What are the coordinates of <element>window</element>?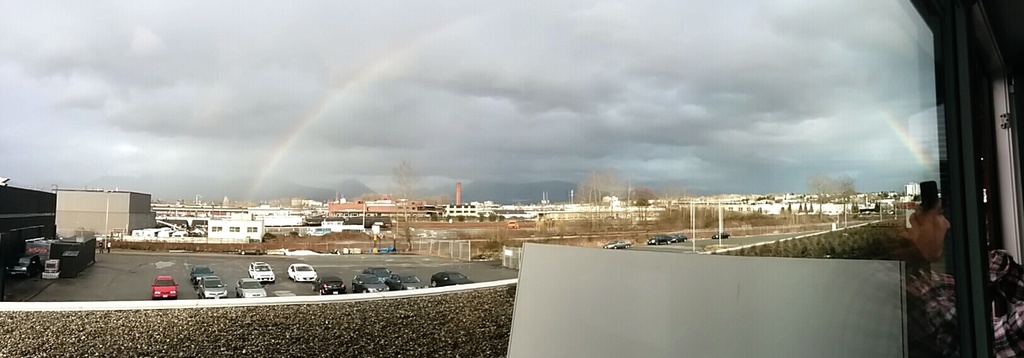
bbox(230, 227, 238, 229).
